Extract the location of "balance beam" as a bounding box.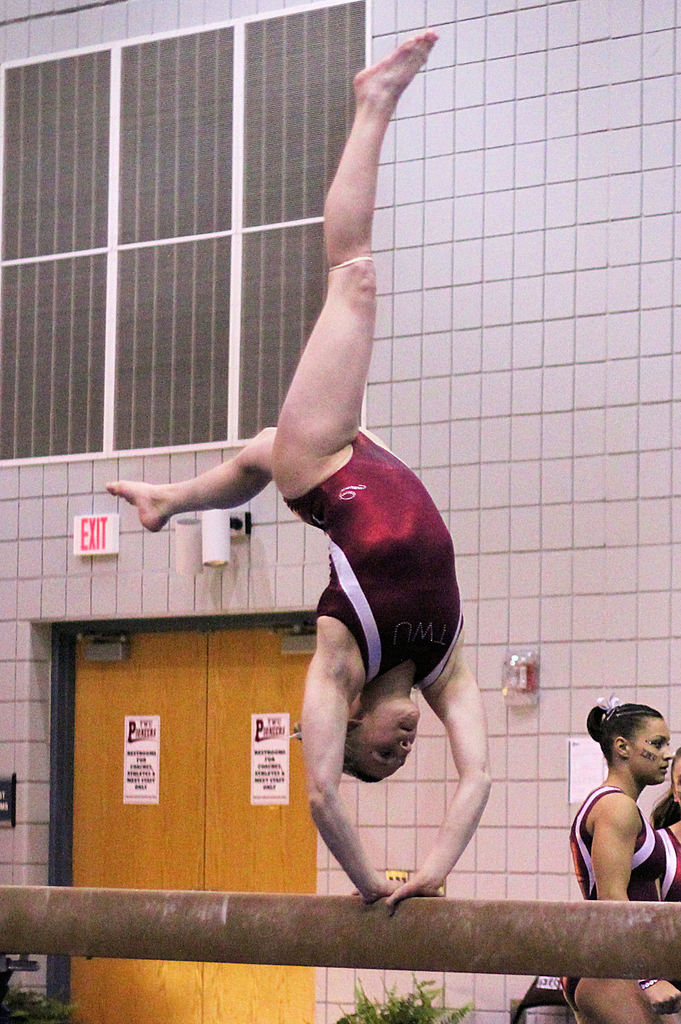
[0, 883, 680, 979].
